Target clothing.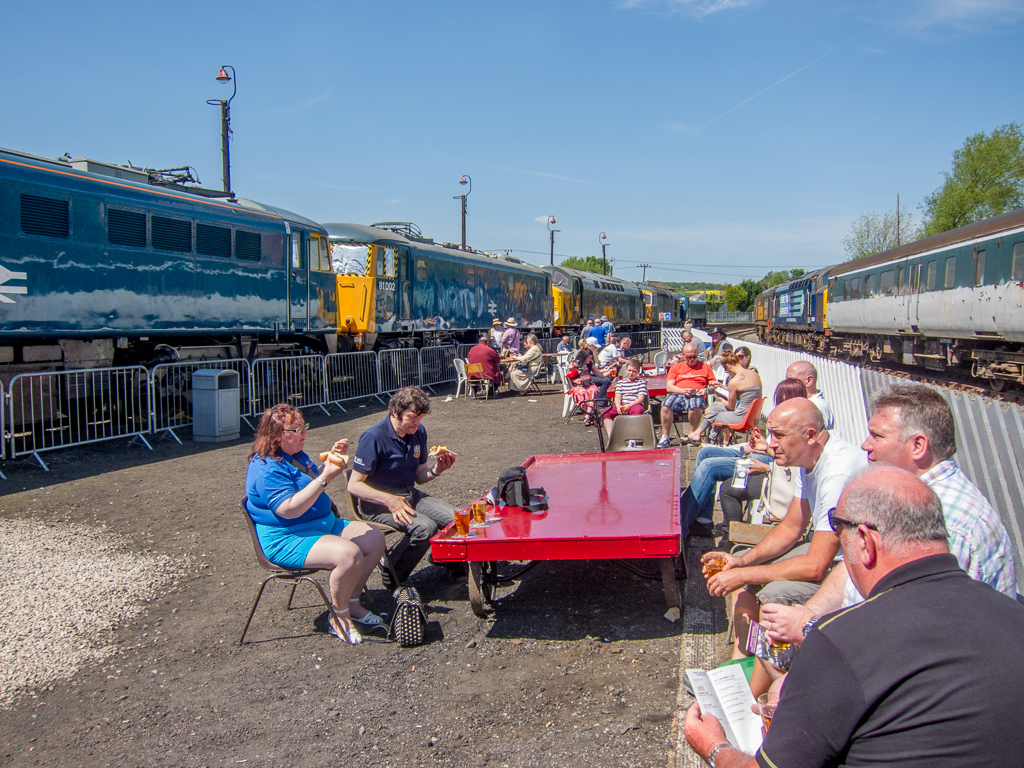
Target region: Rect(757, 520, 1001, 758).
